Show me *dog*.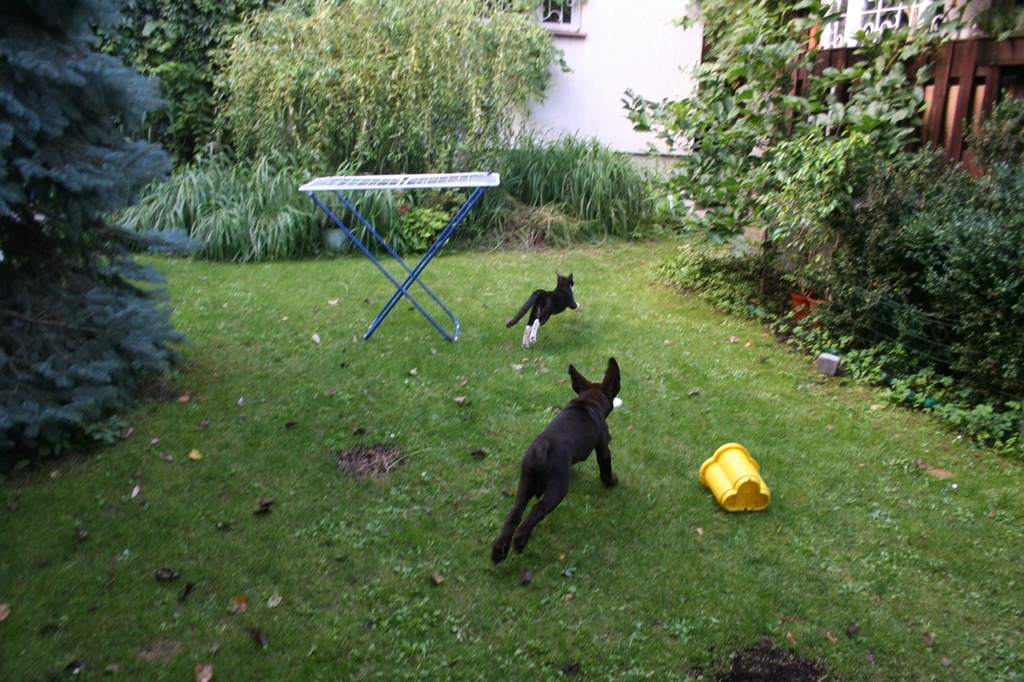
*dog* is here: <box>506,273,582,348</box>.
